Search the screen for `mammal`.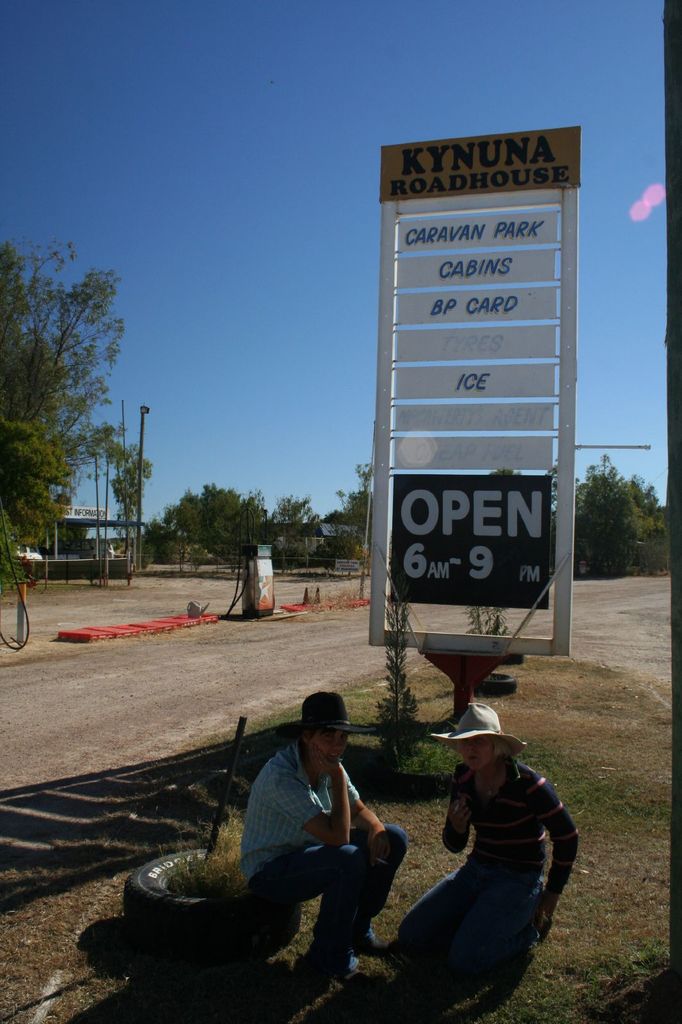
Found at [419,724,577,975].
